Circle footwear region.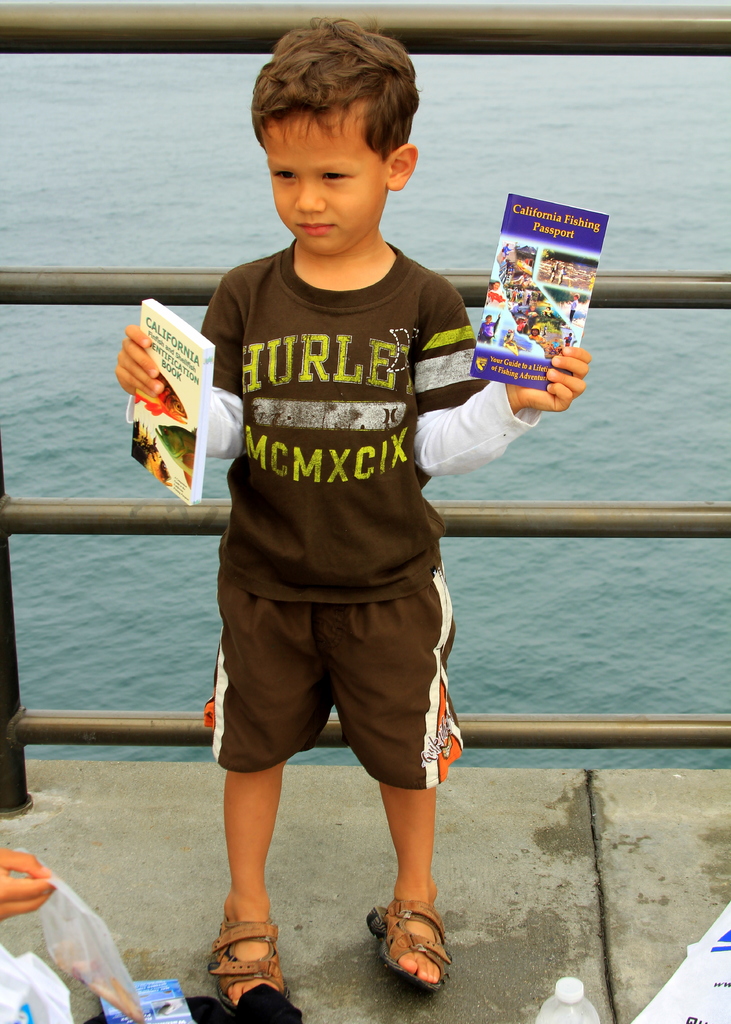
Region: 359, 899, 452, 1005.
